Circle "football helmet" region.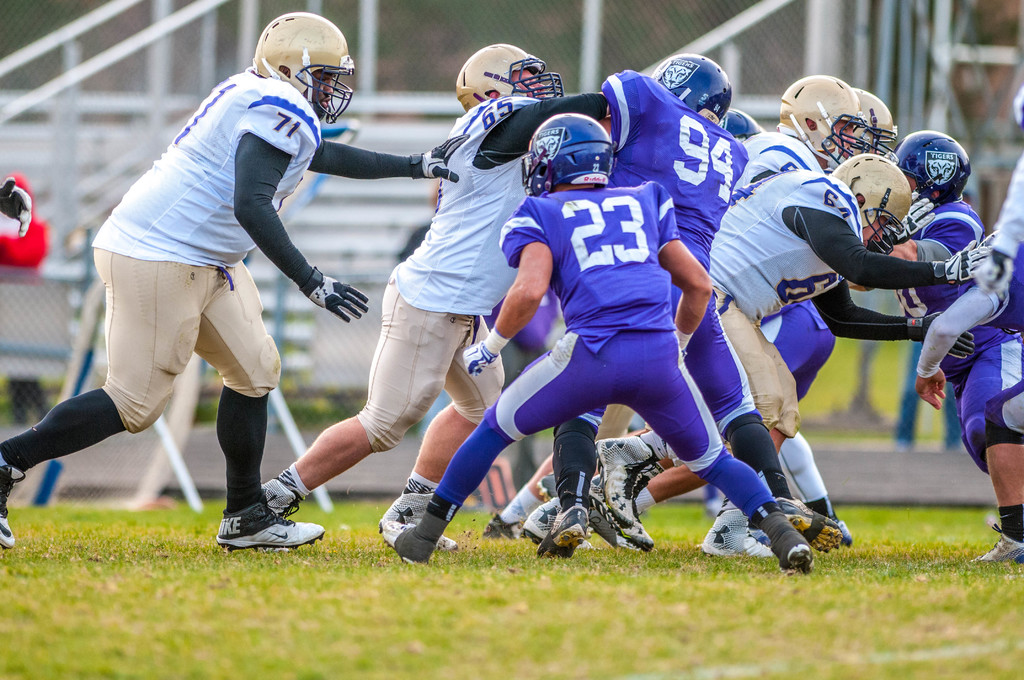
Region: {"left": 522, "top": 117, "right": 611, "bottom": 198}.
